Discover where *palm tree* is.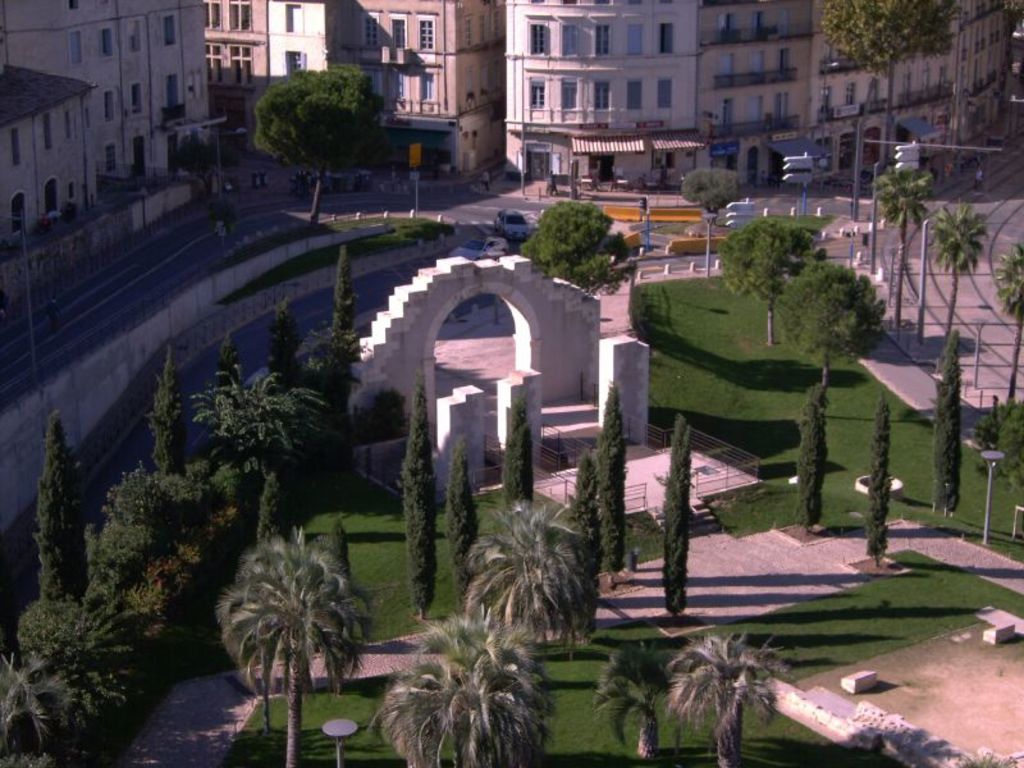
Discovered at l=663, t=622, r=795, b=767.
